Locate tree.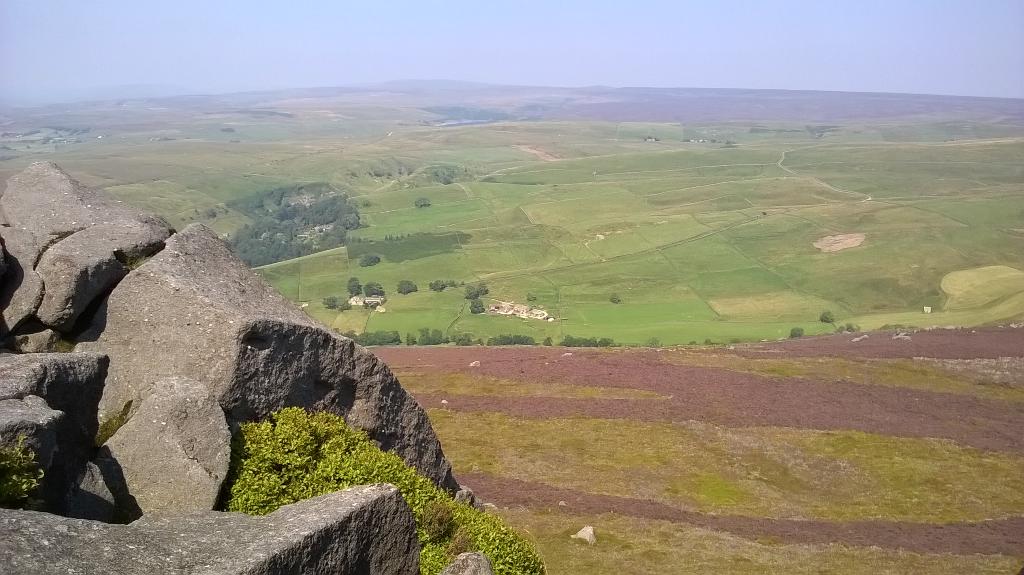
Bounding box: l=426, t=277, r=449, b=292.
